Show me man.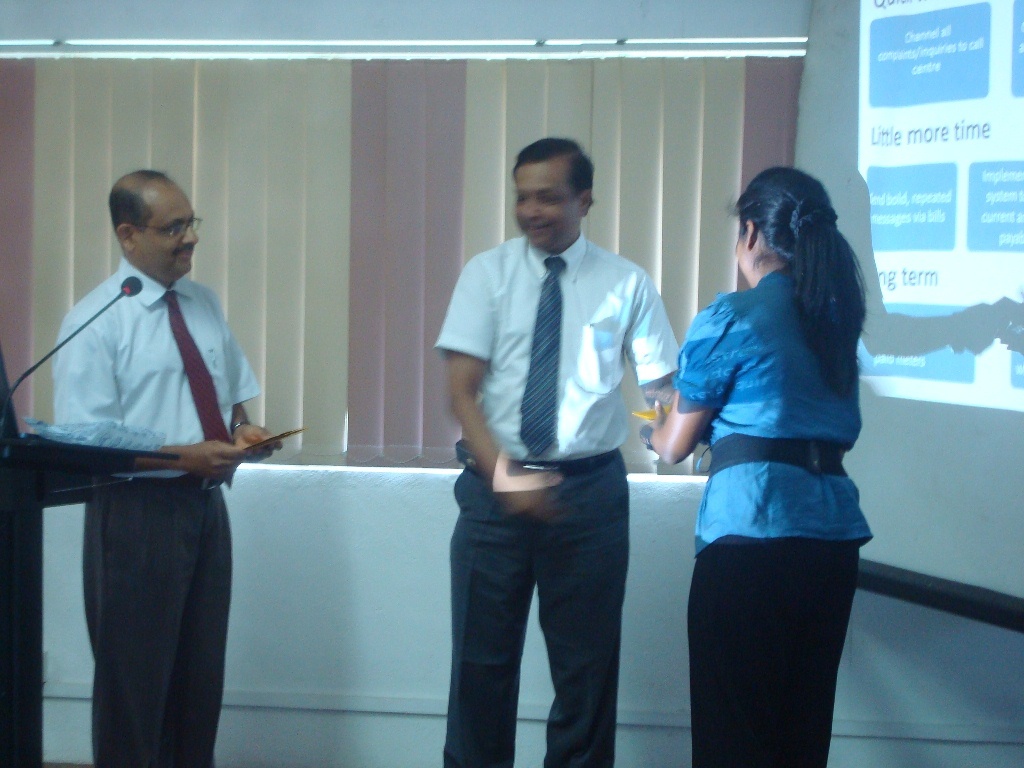
man is here: [x1=50, y1=170, x2=283, y2=767].
